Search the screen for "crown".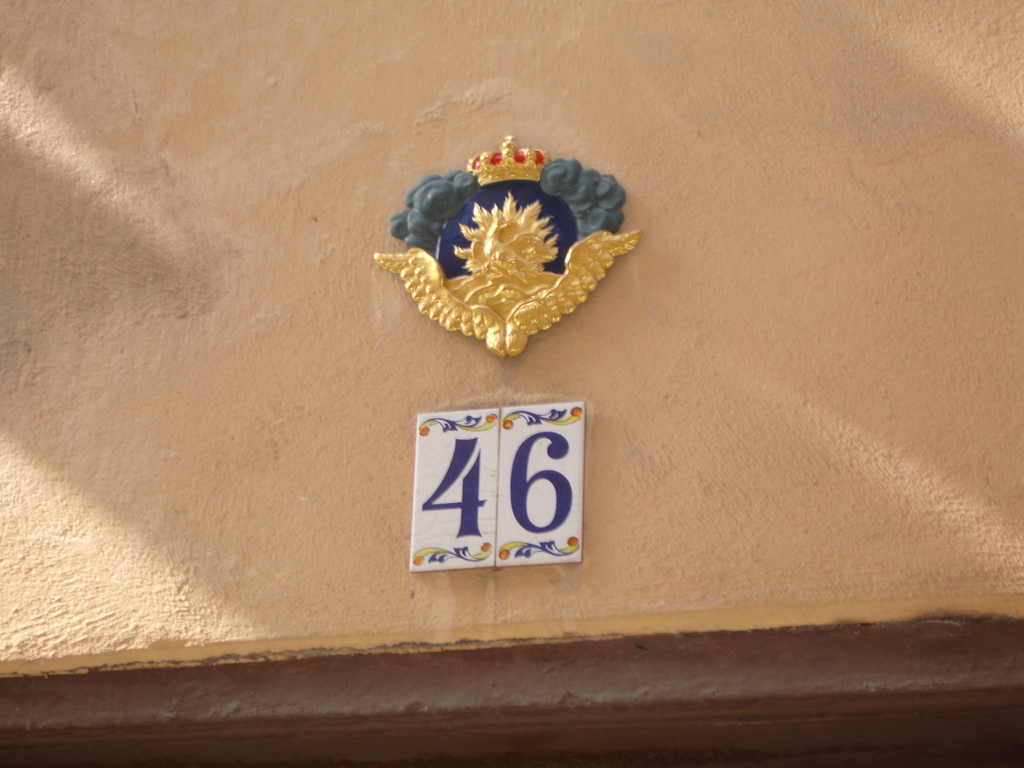
Found at x1=467, y1=135, x2=550, y2=188.
